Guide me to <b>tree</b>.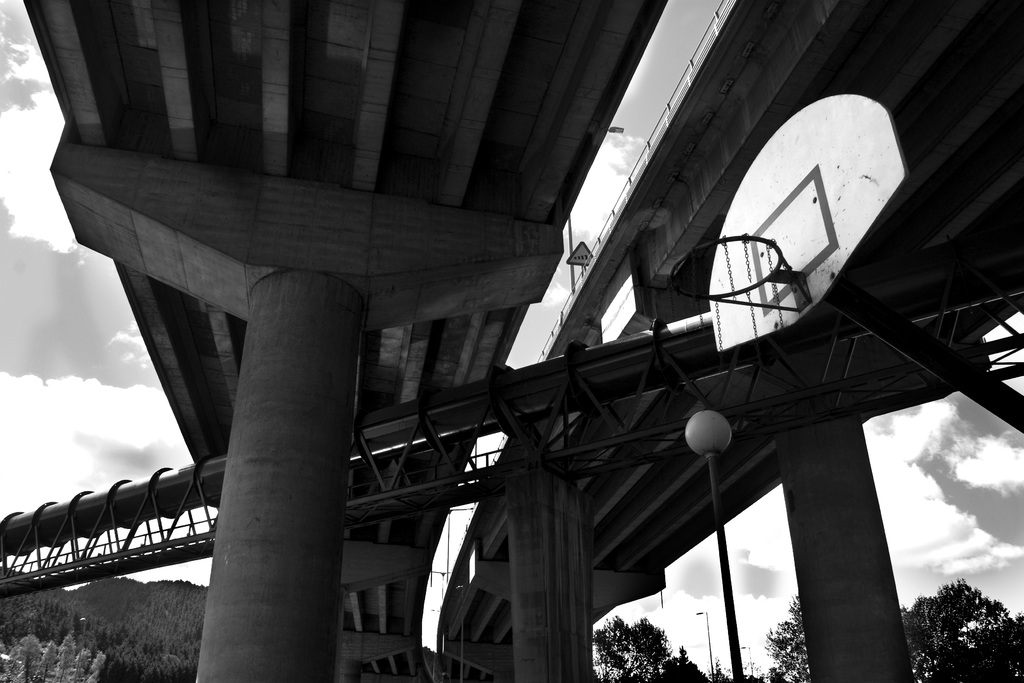
Guidance: crop(771, 593, 812, 682).
